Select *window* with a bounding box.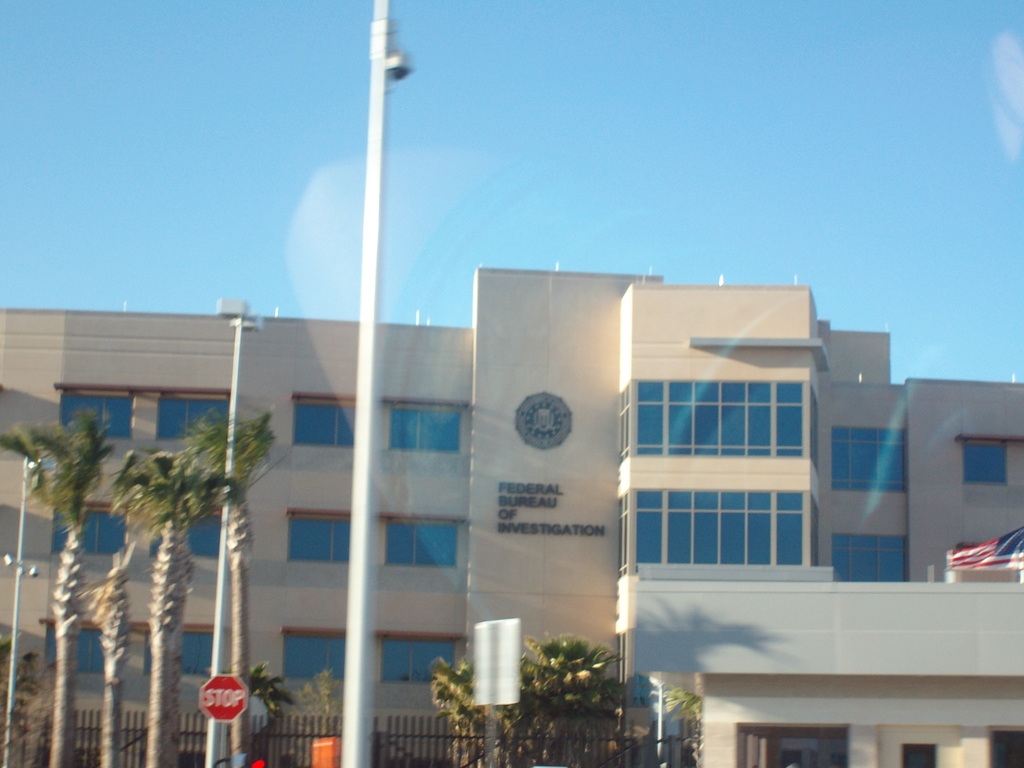
376,628,461,680.
